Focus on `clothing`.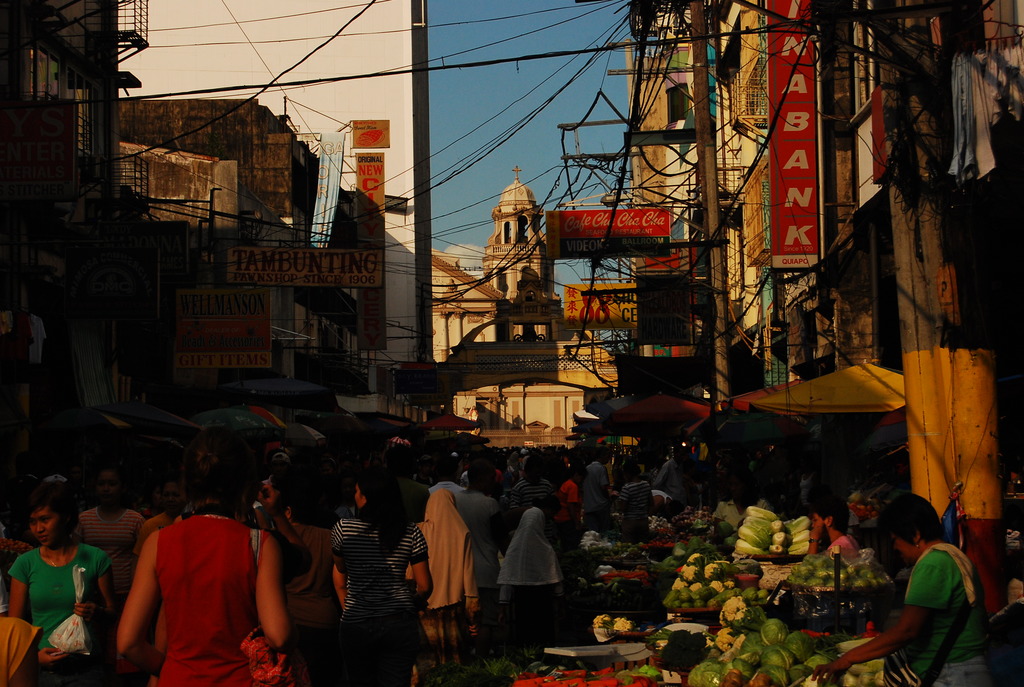
Focused at bbox=[429, 477, 465, 491].
